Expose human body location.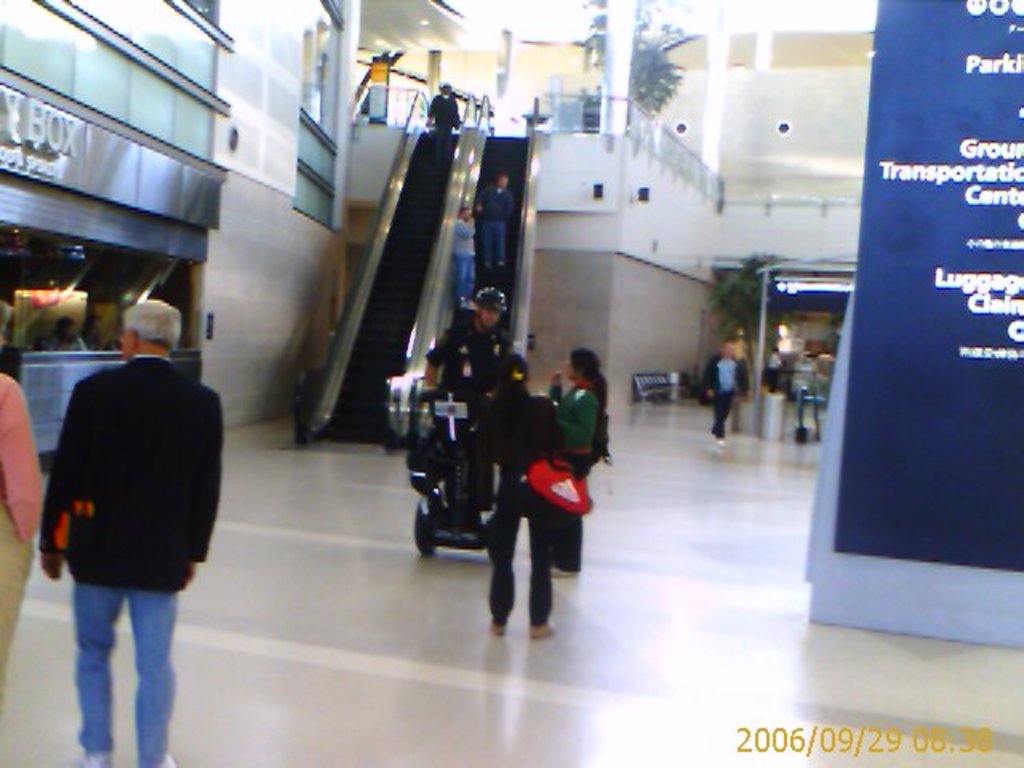
Exposed at [left=446, top=205, right=477, bottom=304].
